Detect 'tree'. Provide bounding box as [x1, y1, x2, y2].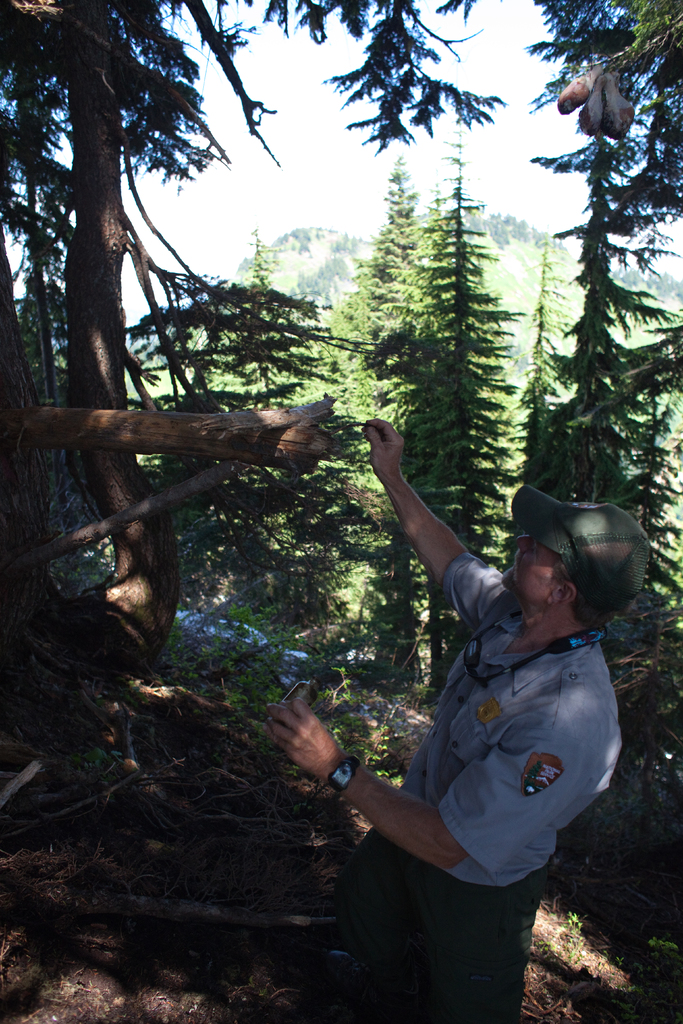
[363, 105, 520, 575].
